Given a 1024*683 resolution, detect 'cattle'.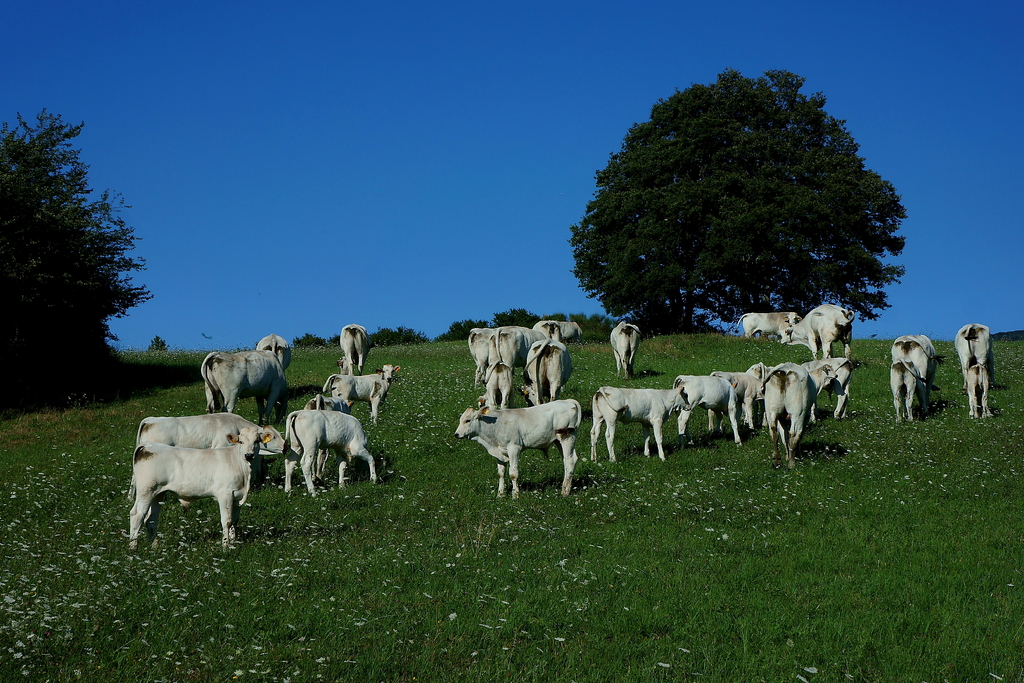
rect(481, 363, 513, 410).
